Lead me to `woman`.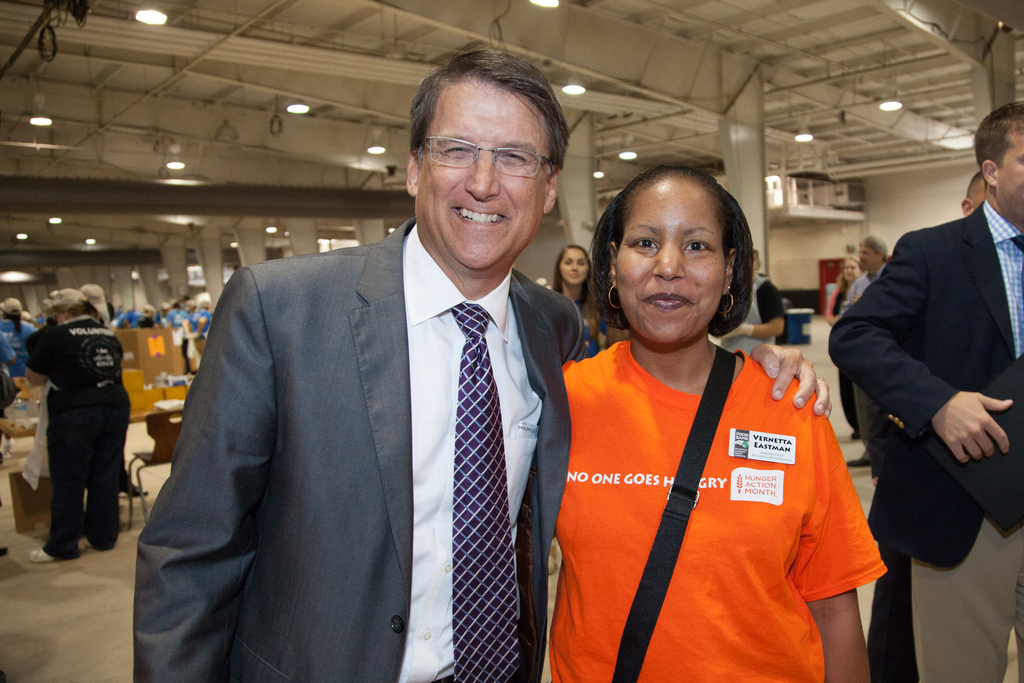
Lead to [0,299,34,395].
